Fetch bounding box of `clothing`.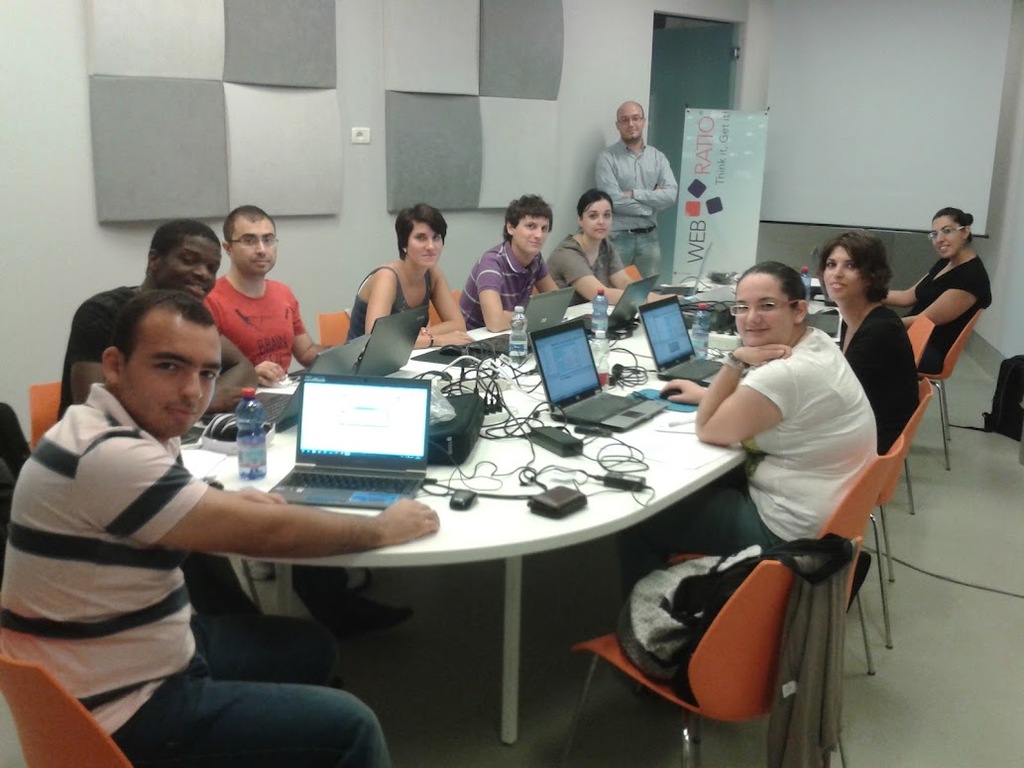
Bbox: 55,276,223,414.
